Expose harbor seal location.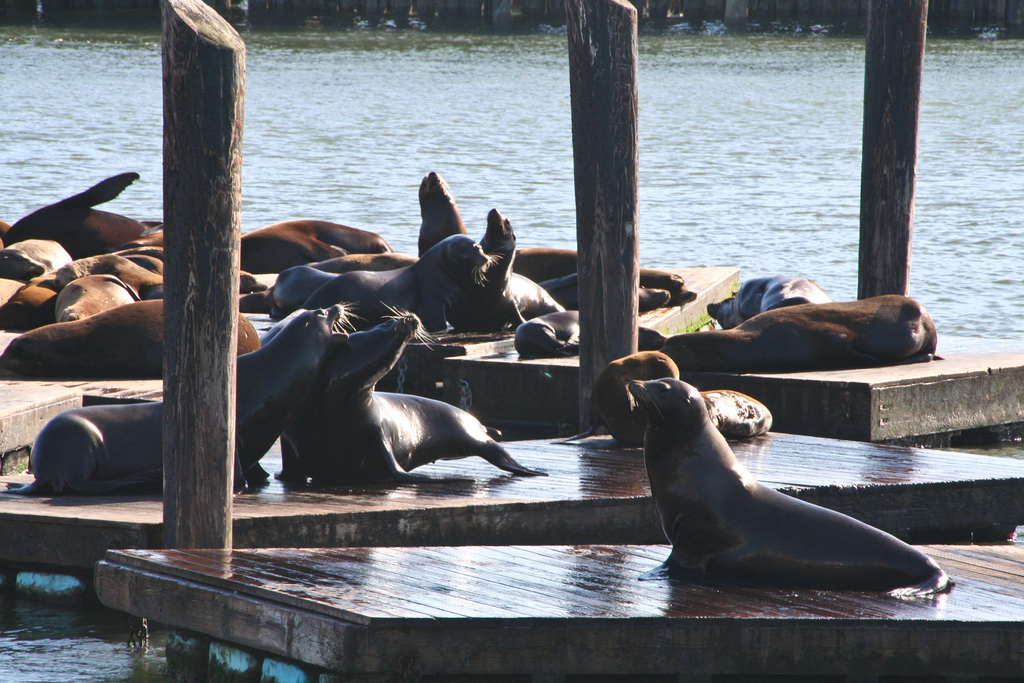
Exposed at box=[7, 308, 365, 497].
